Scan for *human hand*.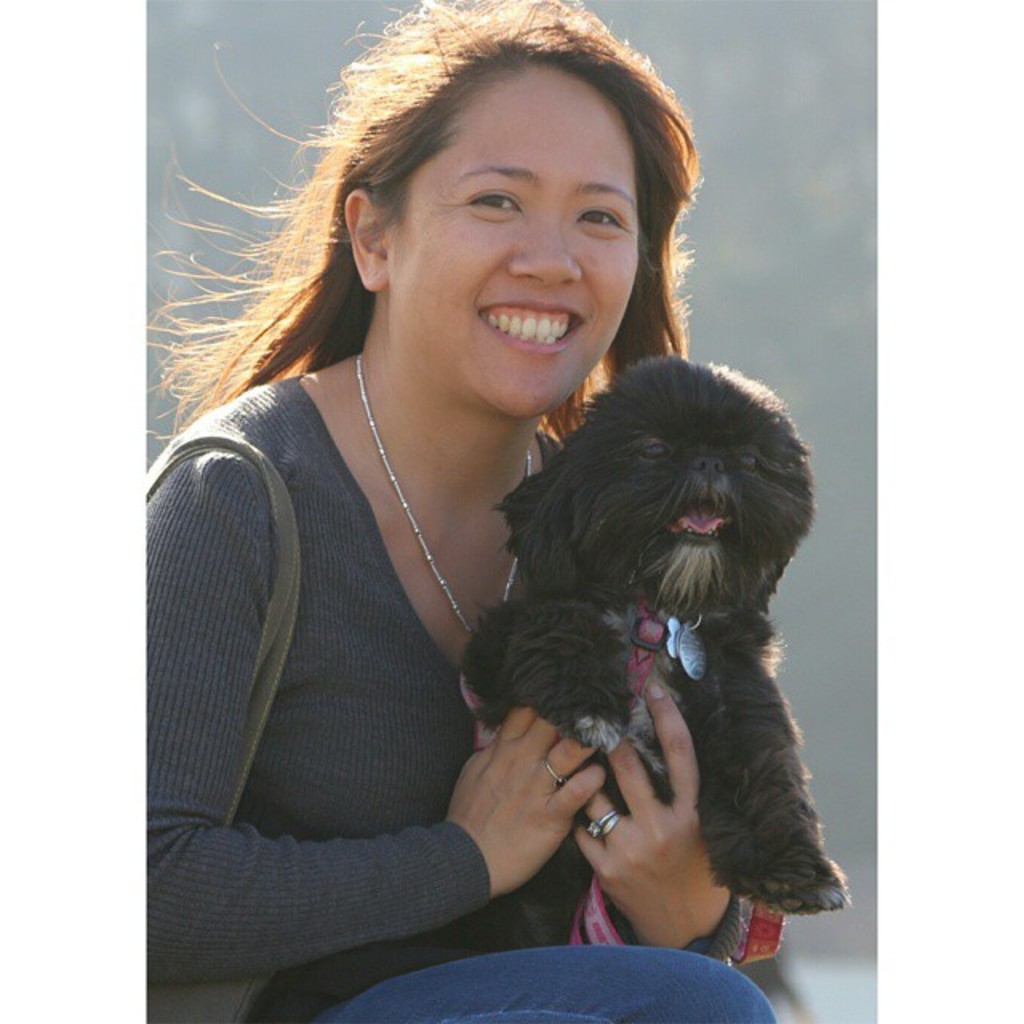
Scan result: {"x1": 573, "y1": 682, "x2": 736, "y2": 947}.
